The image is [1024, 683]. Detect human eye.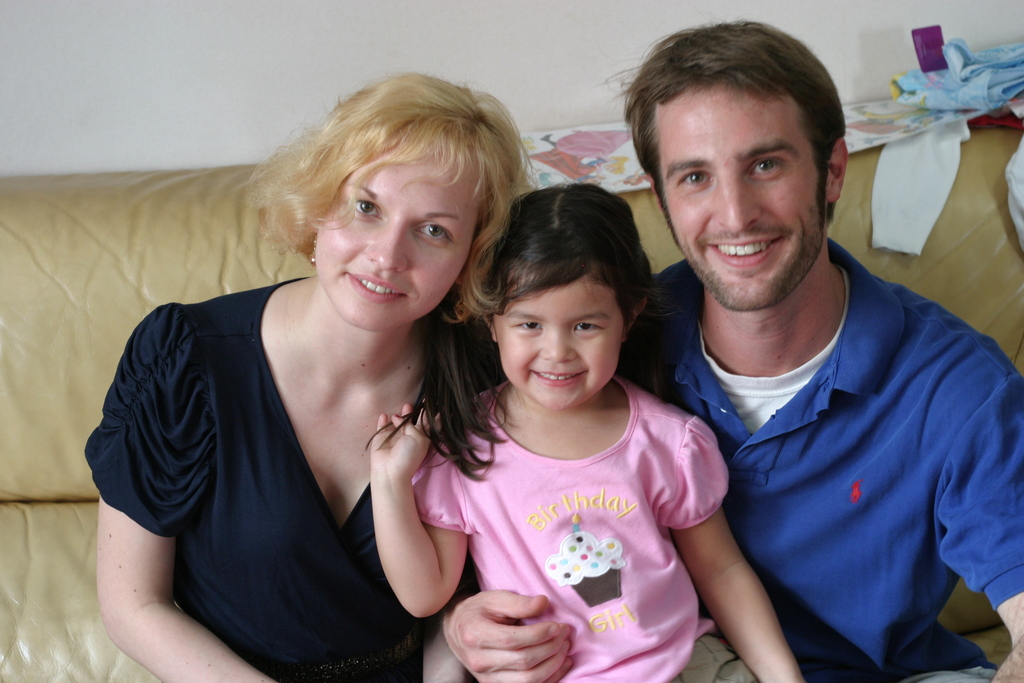
Detection: box=[572, 316, 602, 337].
